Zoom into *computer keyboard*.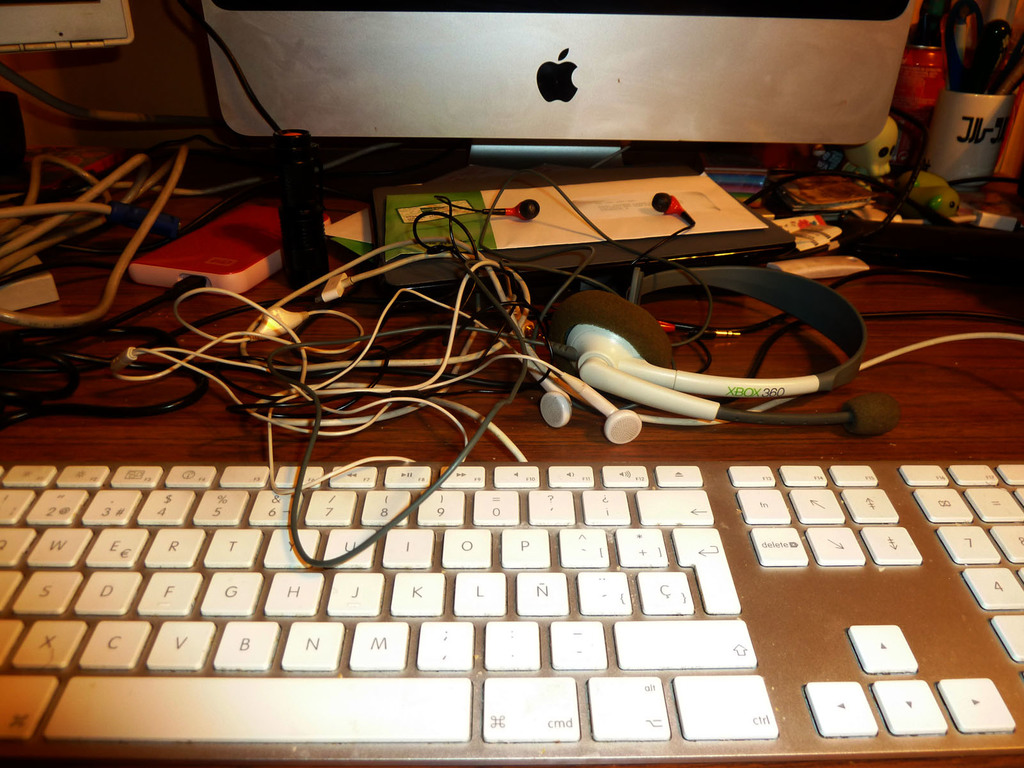
Zoom target: region(0, 463, 1023, 767).
